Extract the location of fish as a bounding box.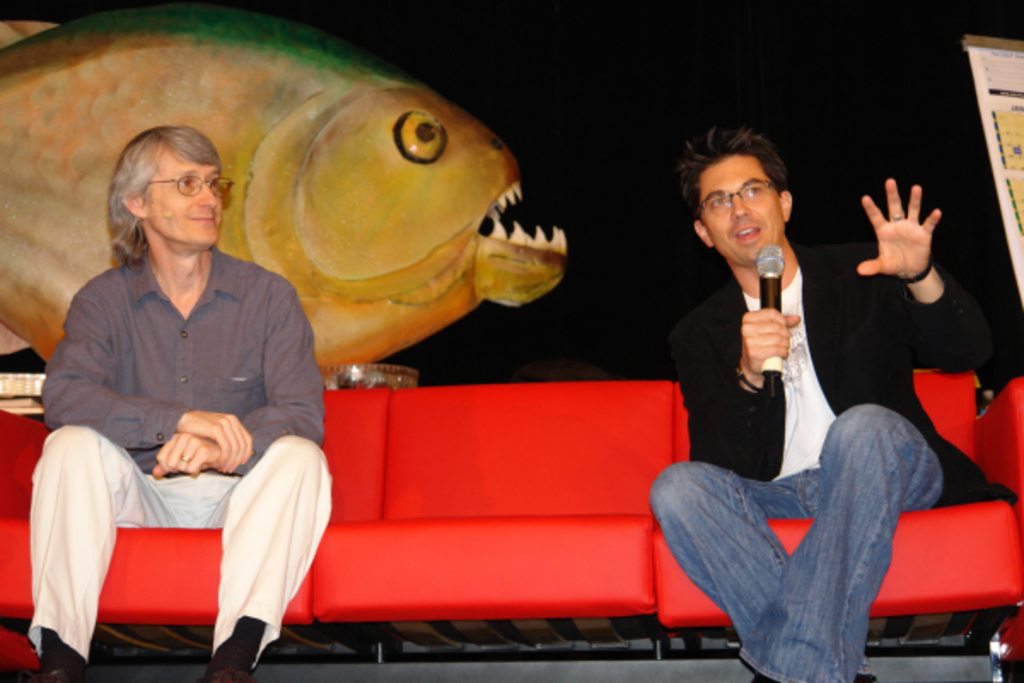
left=0, top=0, right=572, bottom=386.
